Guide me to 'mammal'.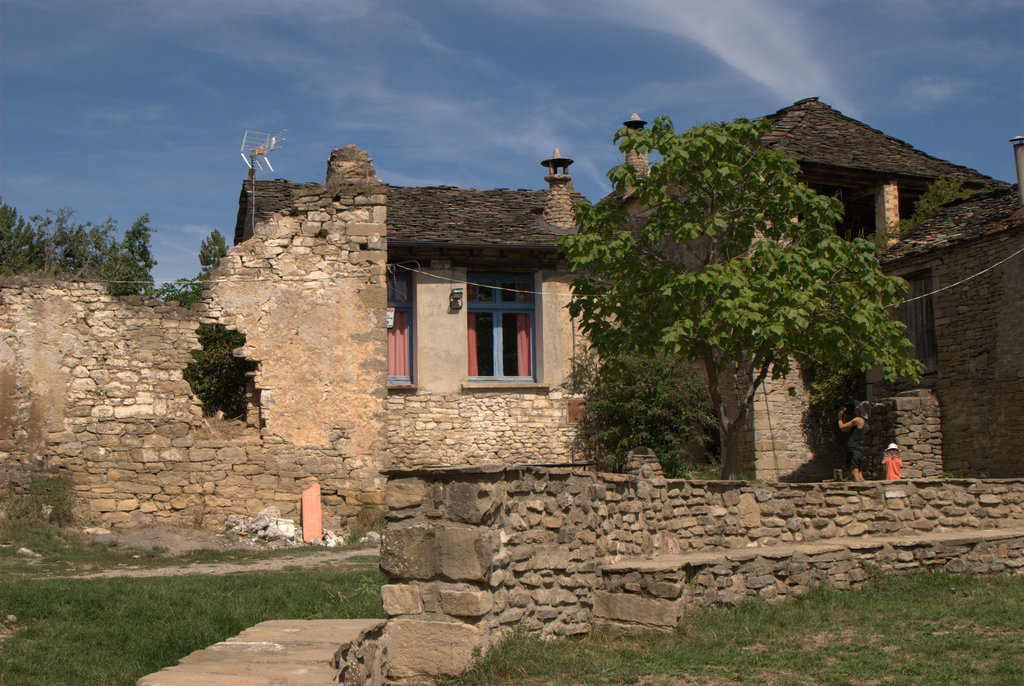
Guidance: 882:442:902:481.
